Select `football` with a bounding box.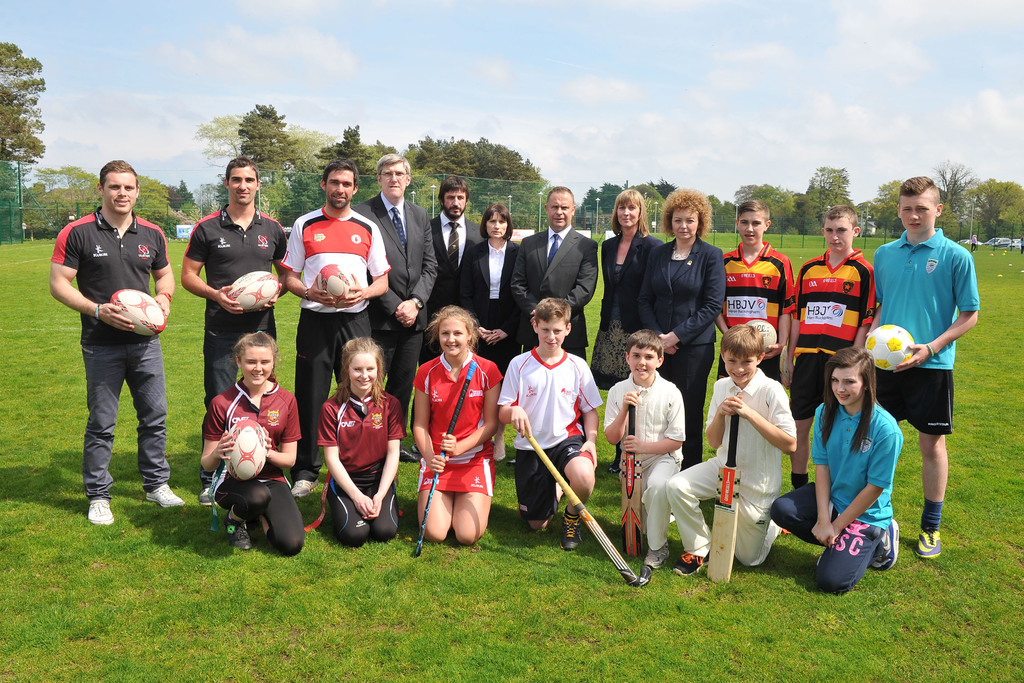
select_region(109, 288, 163, 334).
